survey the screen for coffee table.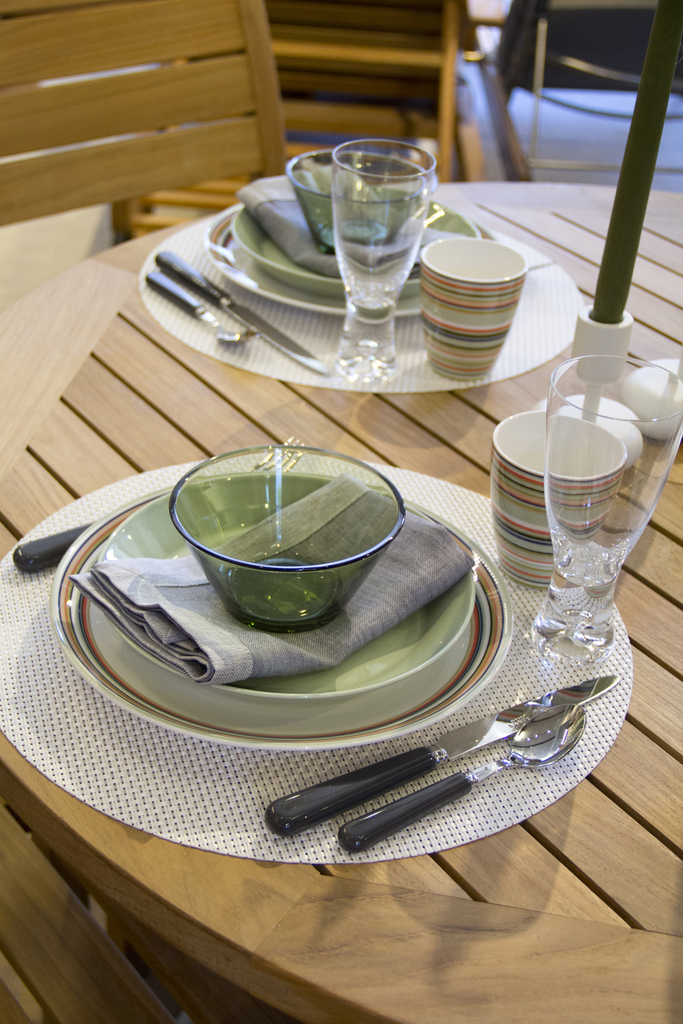
Survey found: {"left": 0, "top": 175, "right": 682, "bottom": 1023}.
